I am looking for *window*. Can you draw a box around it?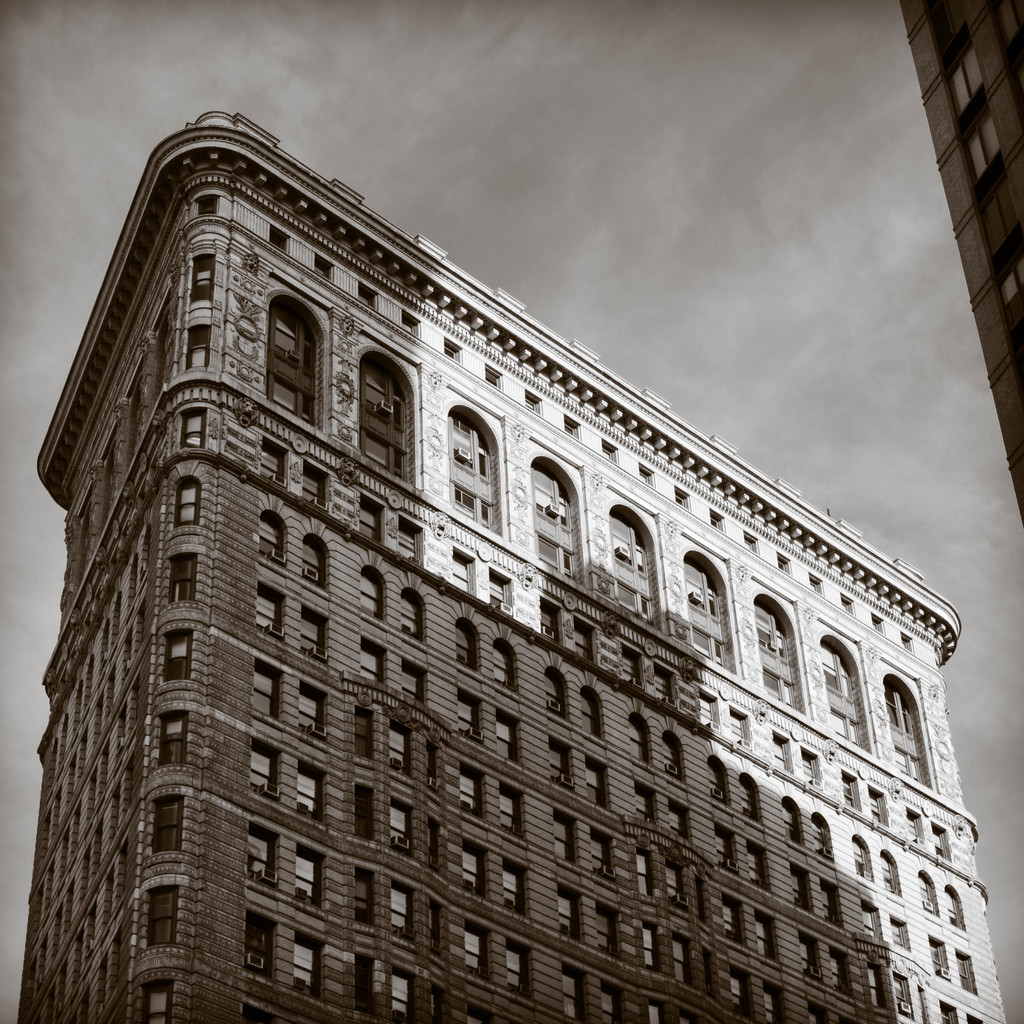
Sure, the bounding box is box(351, 872, 383, 925).
